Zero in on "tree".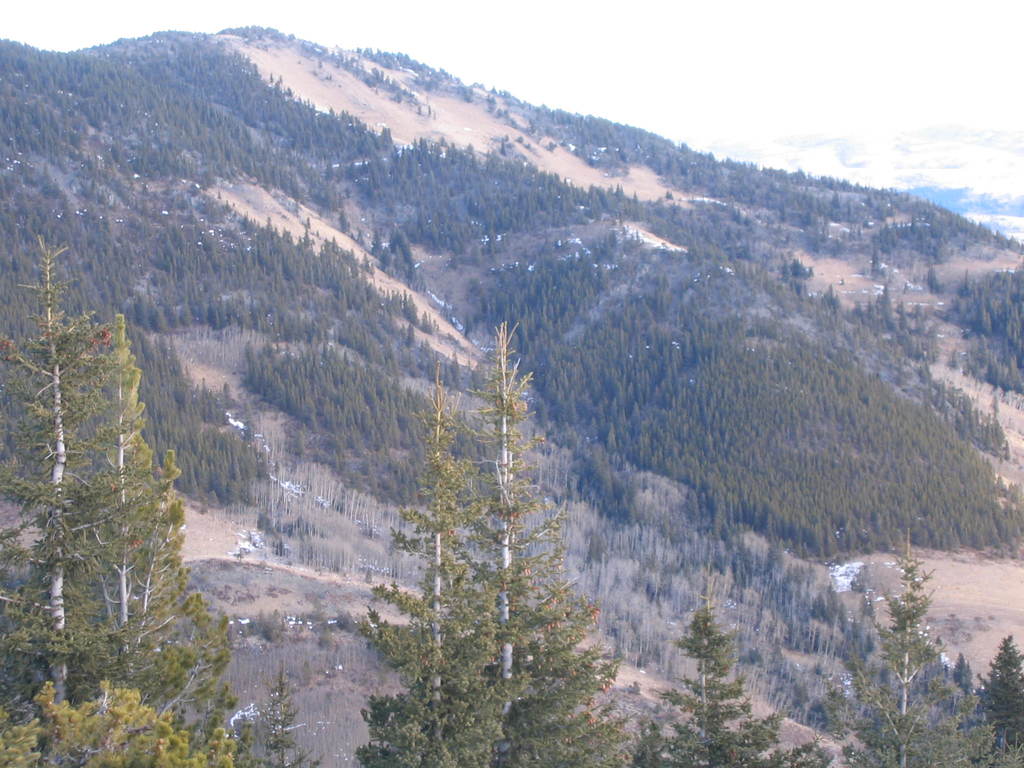
Zeroed in: [301, 41, 321, 57].
